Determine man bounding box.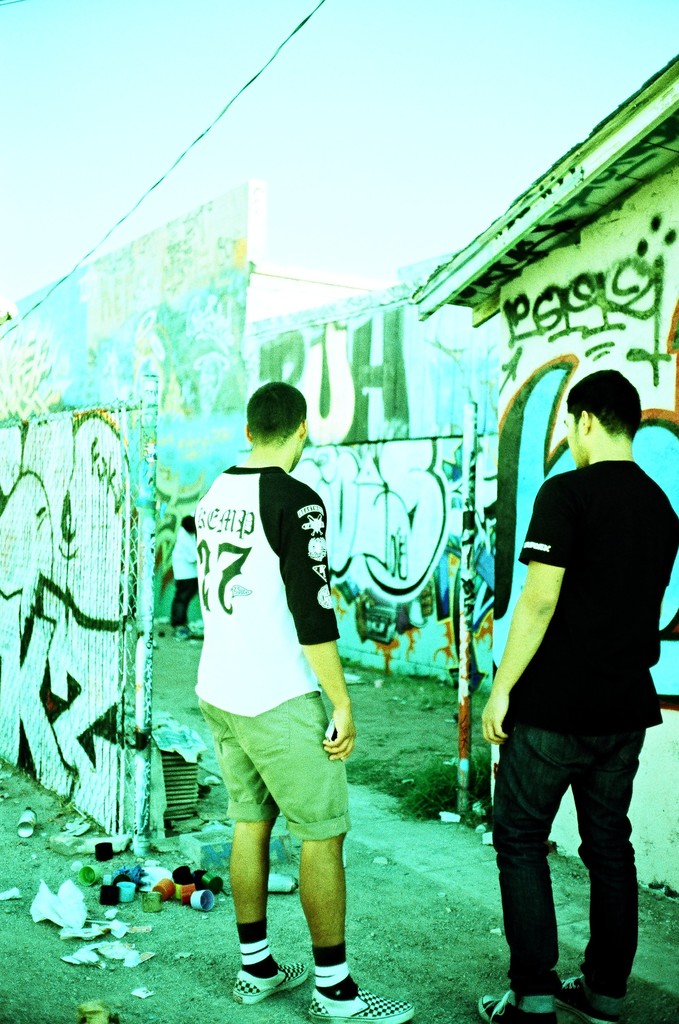
Determined: <bbox>188, 380, 411, 1022</bbox>.
